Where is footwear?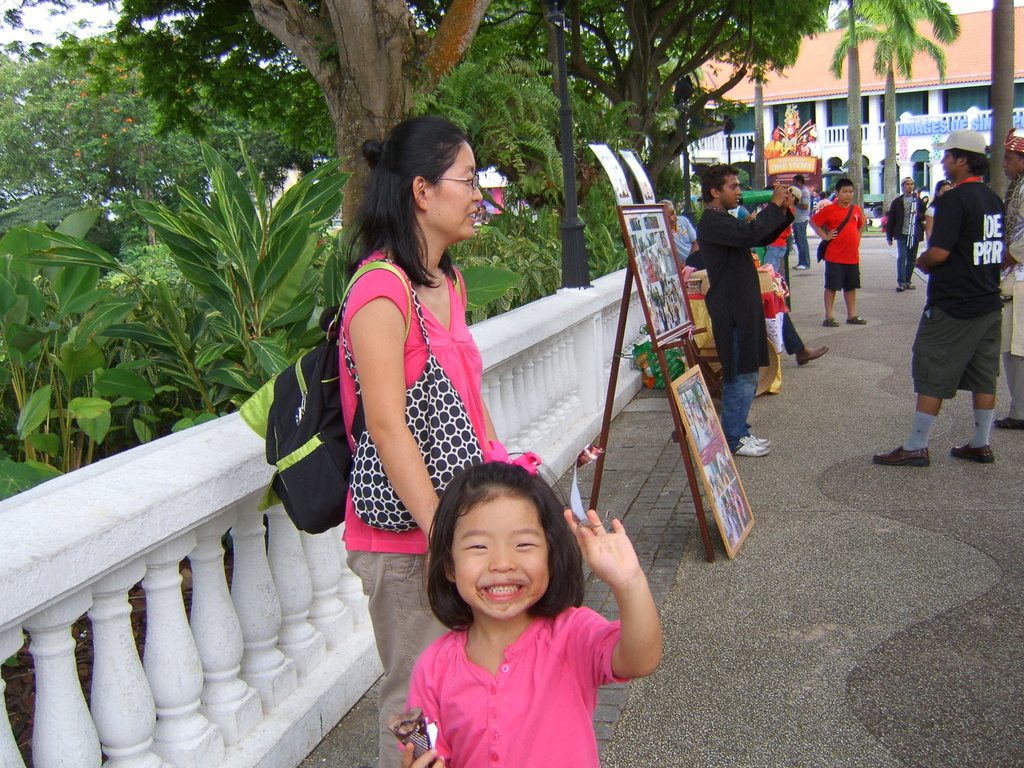
bbox(738, 436, 774, 458).
